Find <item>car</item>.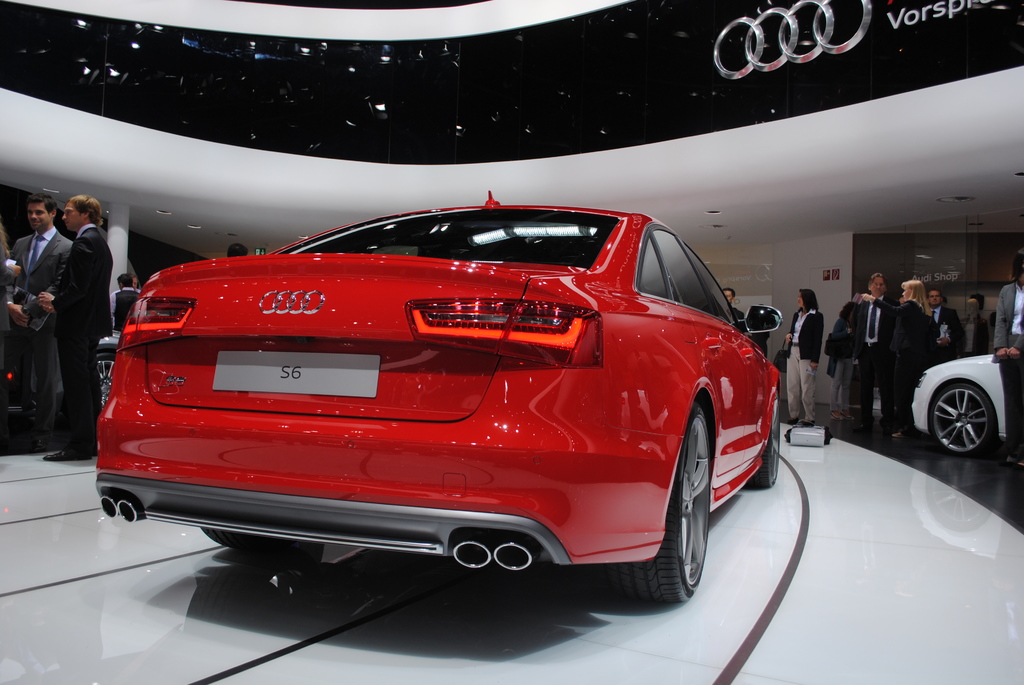
locate(911, 351, 1010, 456).
